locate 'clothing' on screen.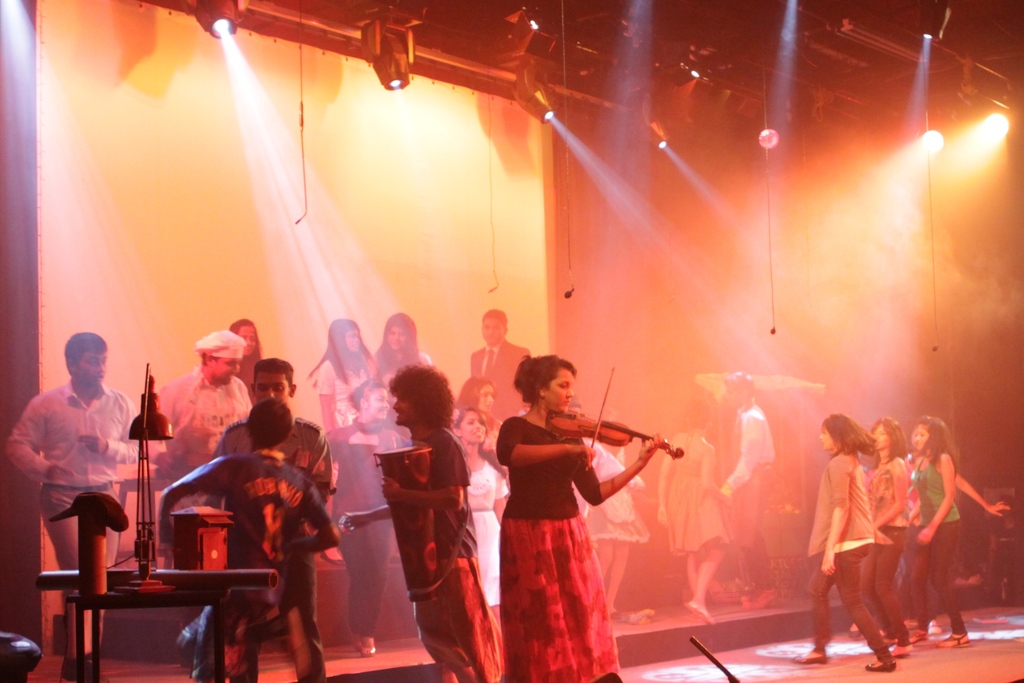
On screen at box(719, 399, 779, 589).
